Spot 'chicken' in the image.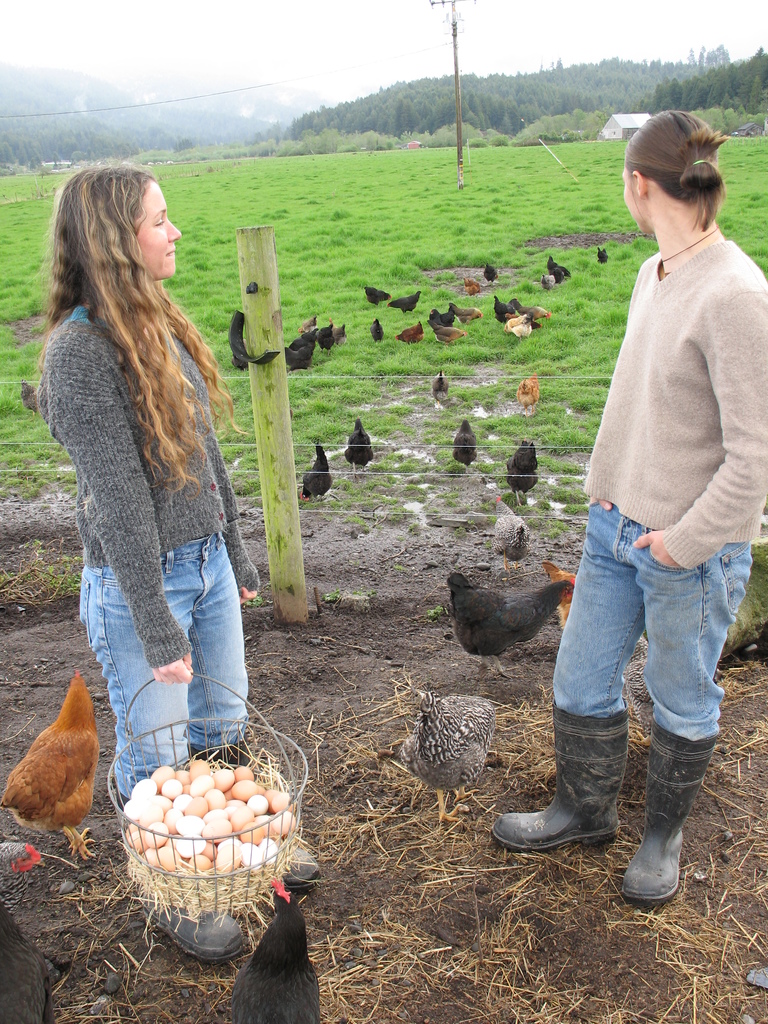
'chicken' found at locate(511, 369, 543, 421).
